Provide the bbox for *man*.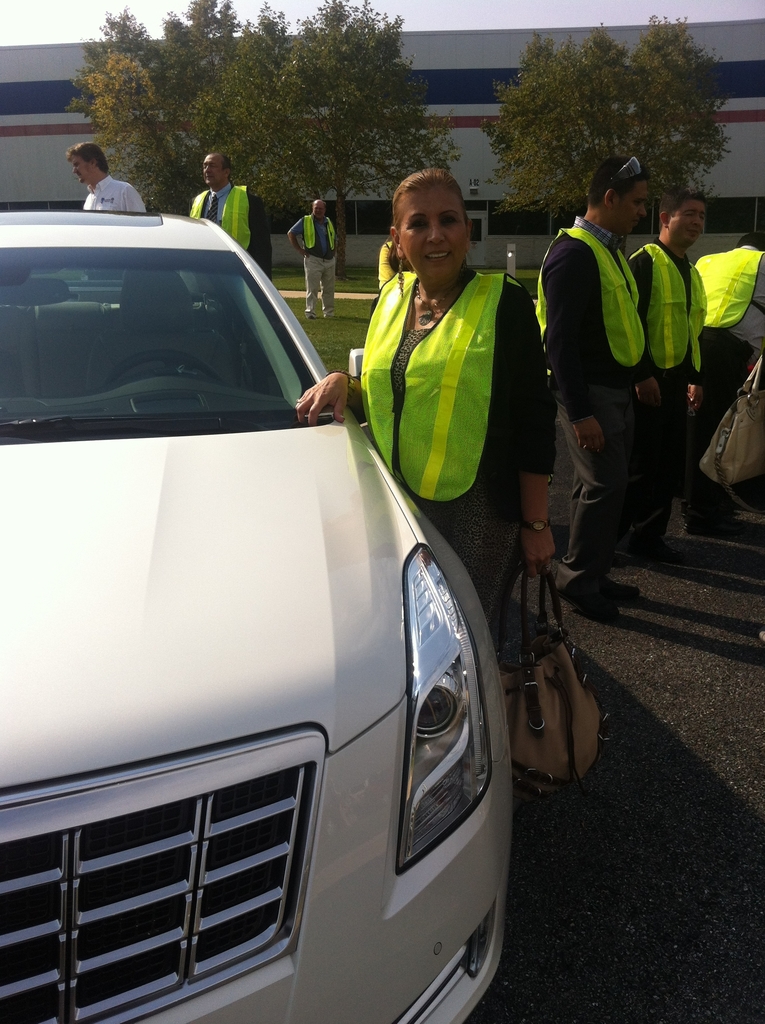
[left=193, top=156, right=257, bottom=275].
